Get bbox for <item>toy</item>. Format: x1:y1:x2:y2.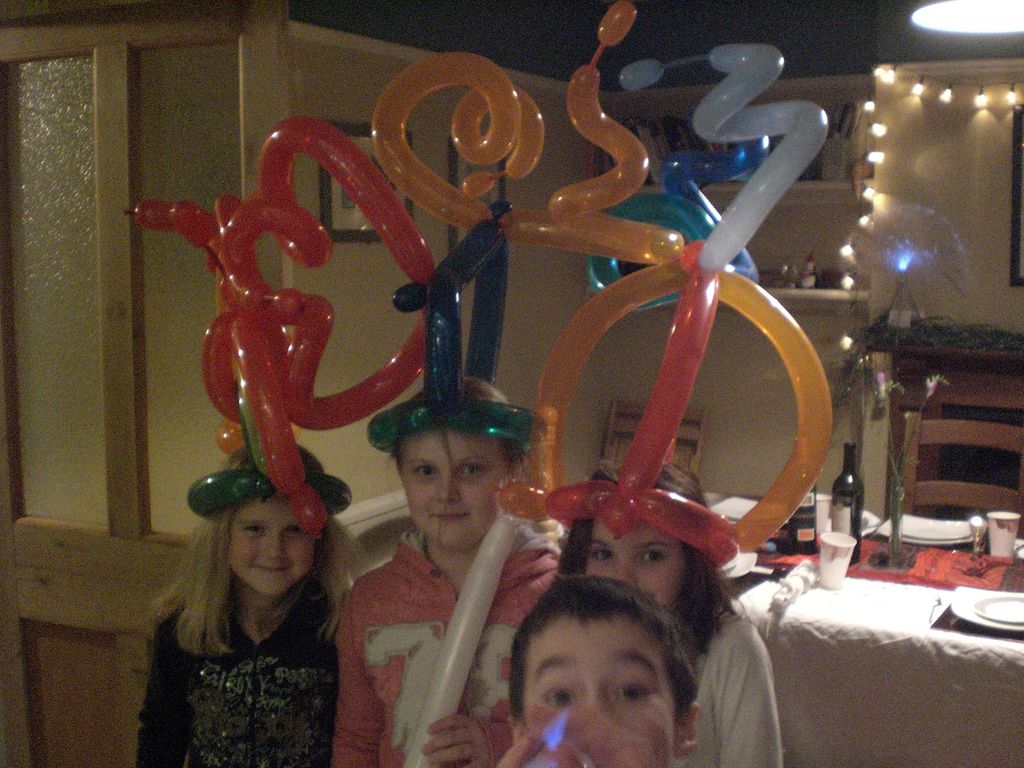
122:115:446:545.
